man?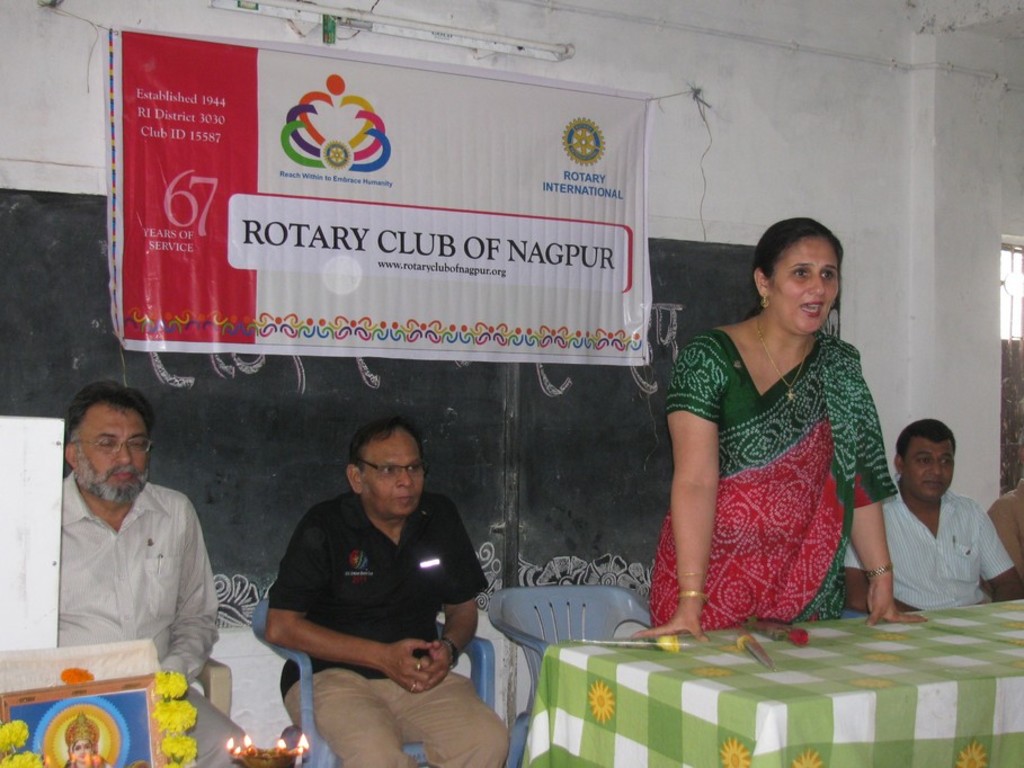
56:378:241:767
